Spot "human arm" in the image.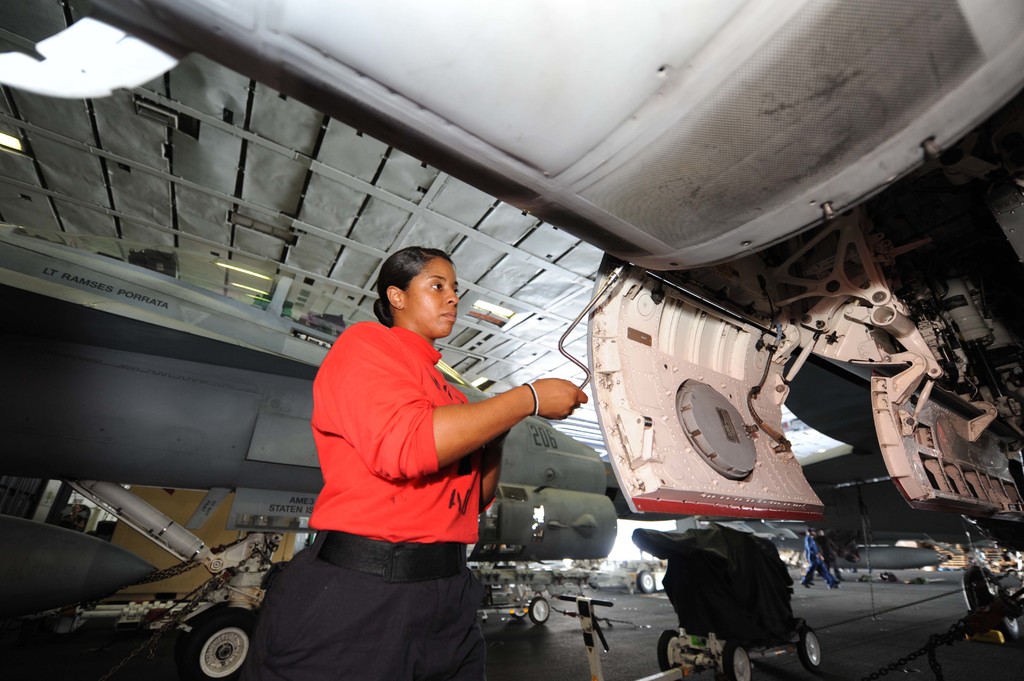
"human arm" found at {"left": 811, "top": 534, "right": 824, "bottom": 562}.
